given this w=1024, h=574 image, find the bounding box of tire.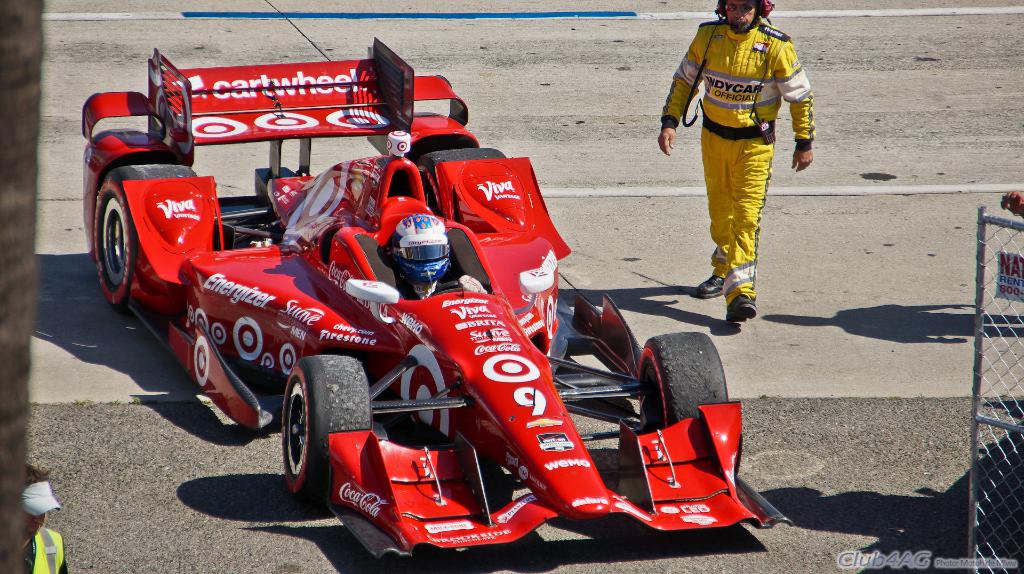
pyautogui.locateOnScreen(637, 333, 730, 434).
